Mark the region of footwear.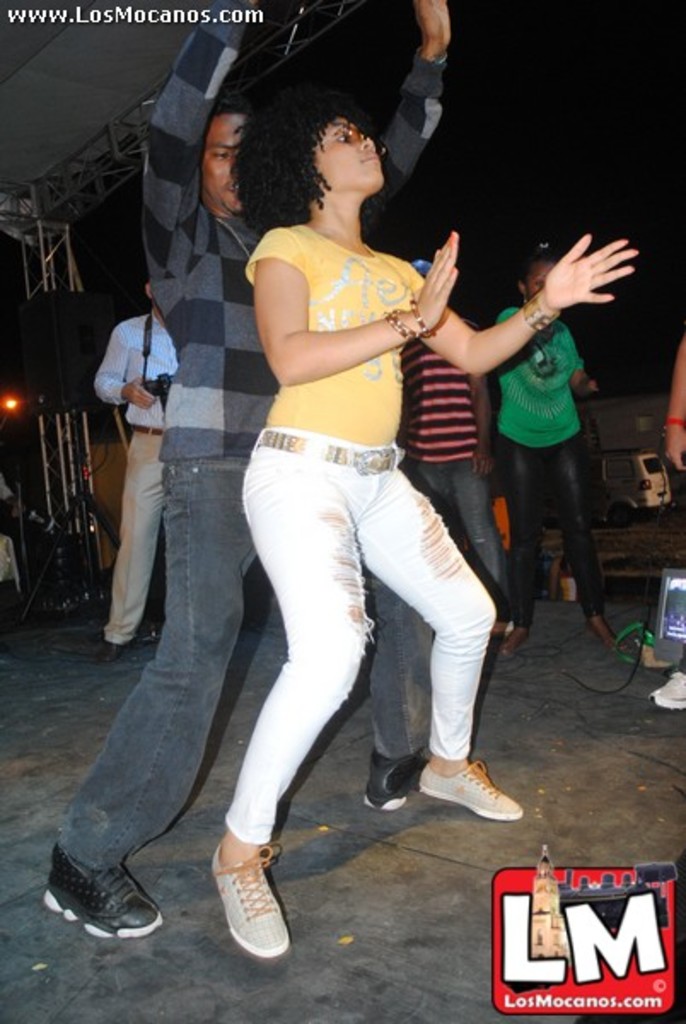
Region: [left=647, top=667, right=684, bottom=712].
